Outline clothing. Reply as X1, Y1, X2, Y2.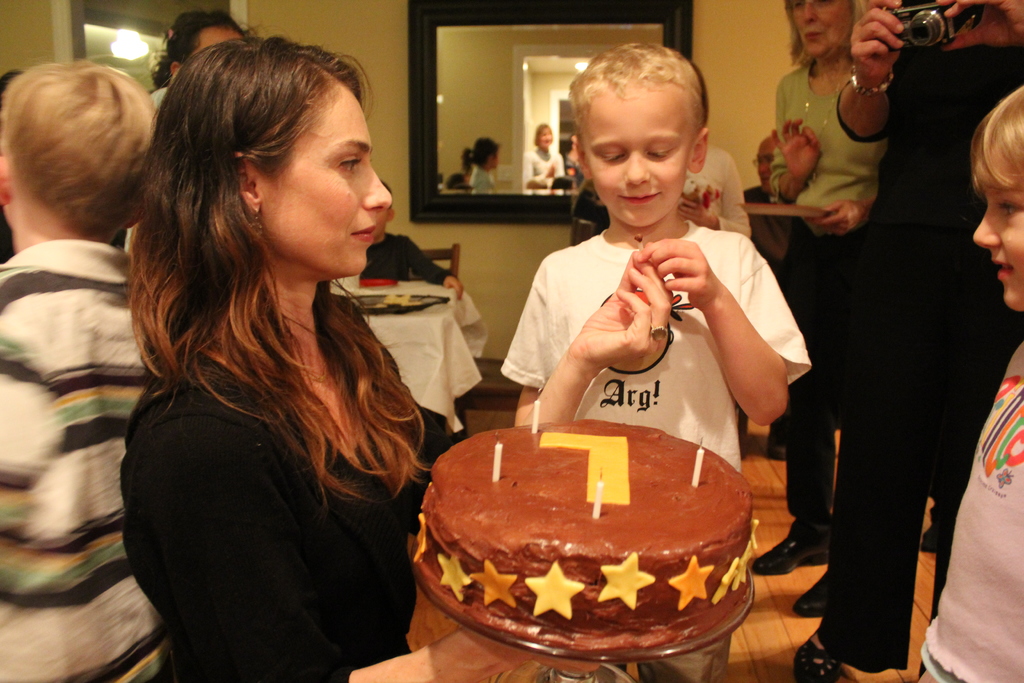
678, 147, 749, 239.
